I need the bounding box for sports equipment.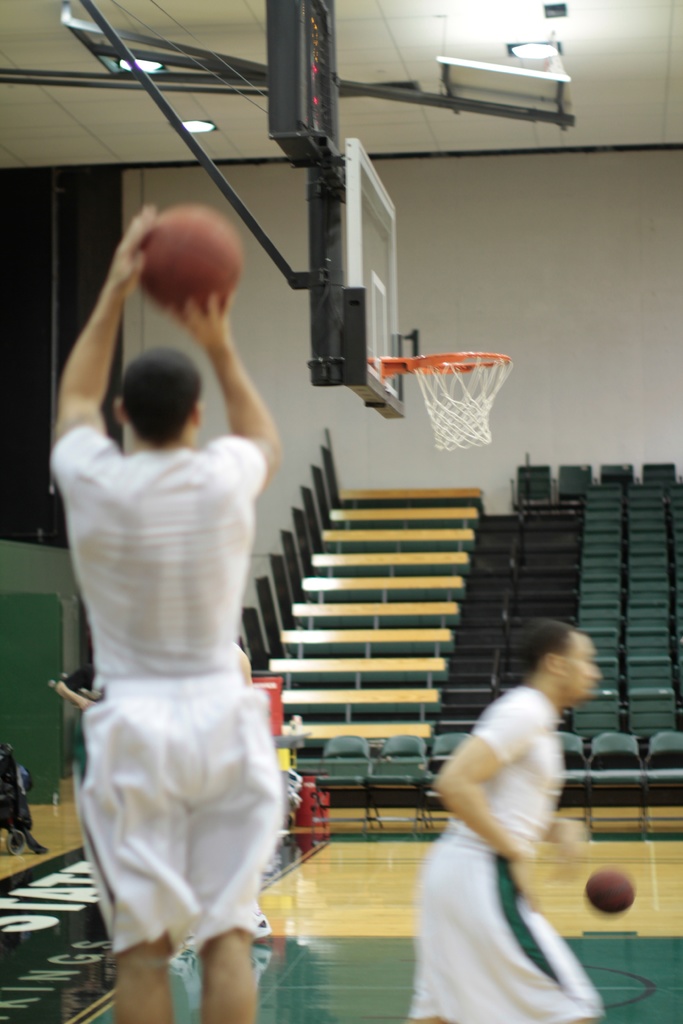
Here it is: 586 867 631 920.
